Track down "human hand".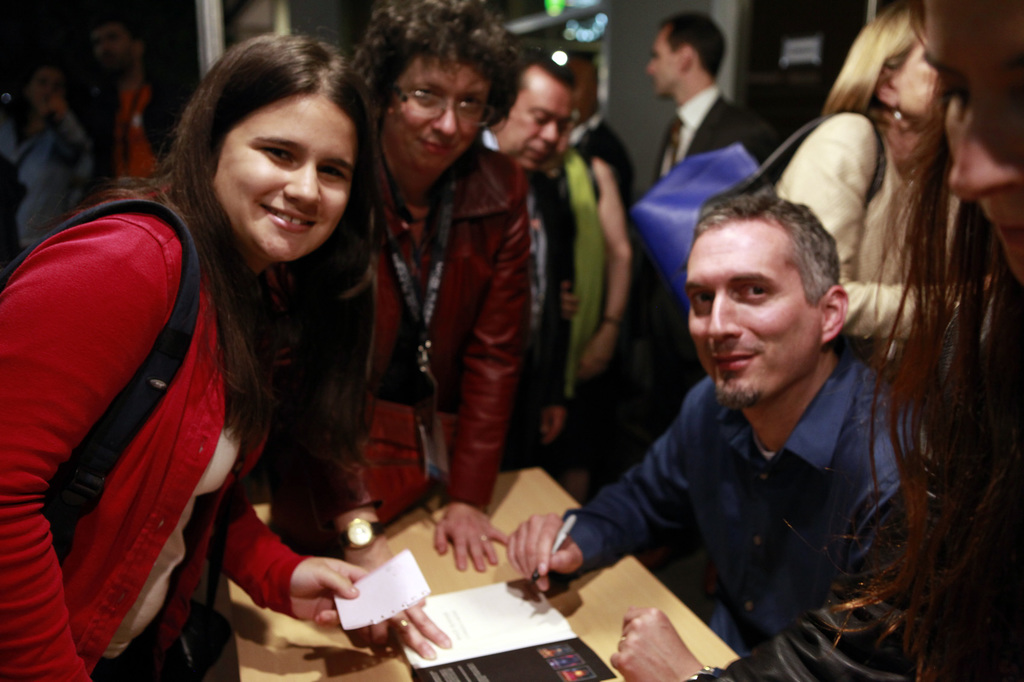
Tracked to 505 512 582 596.
